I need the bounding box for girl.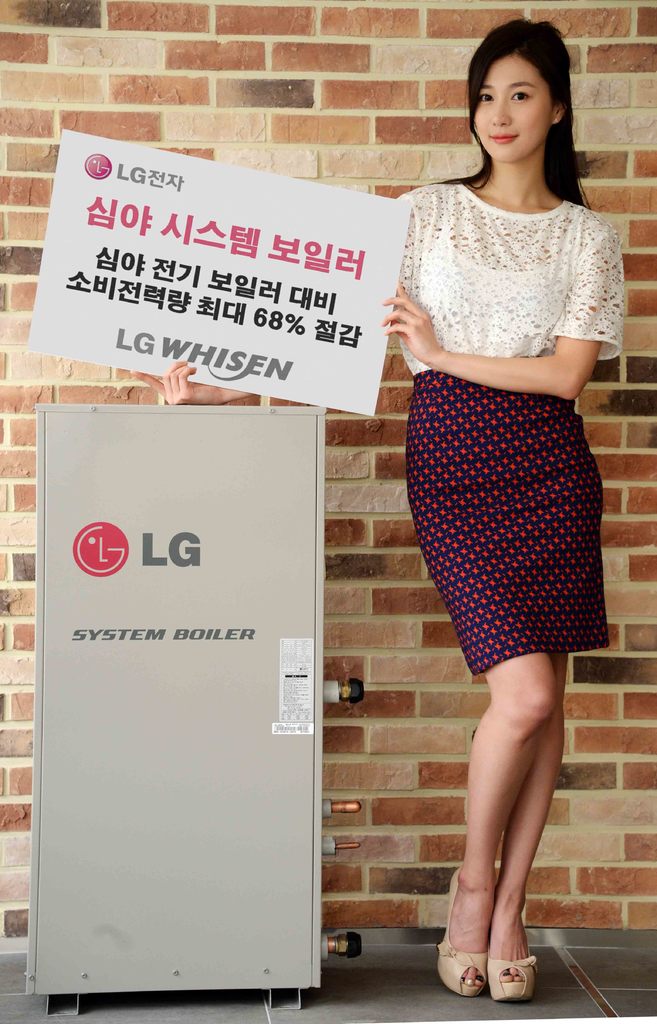
Here it is: crop(121, 25, 647, 997).
